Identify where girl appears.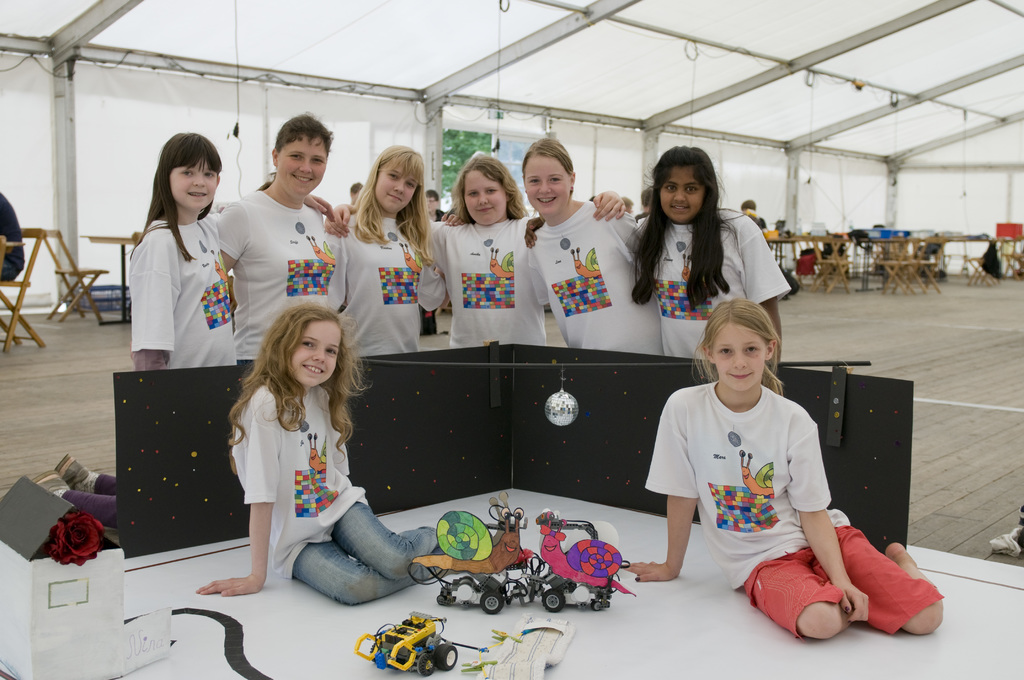
Appears at Rect(620, 302, 944, 641).
